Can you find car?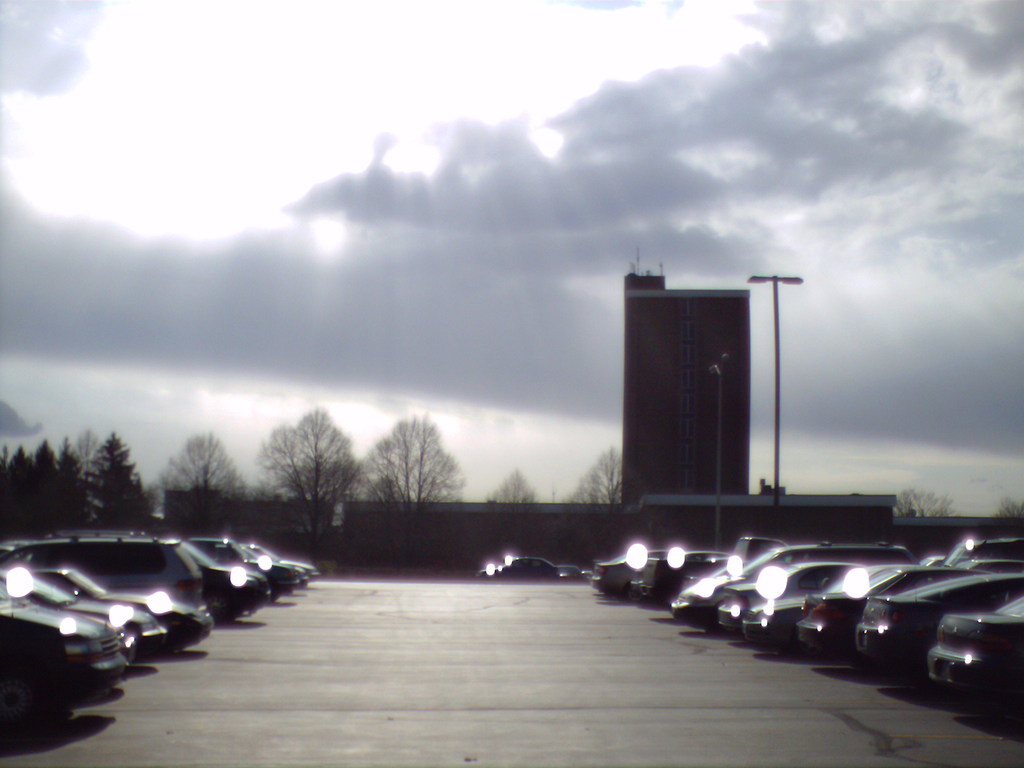
Yes, bounding box: [0,575,132,737].
